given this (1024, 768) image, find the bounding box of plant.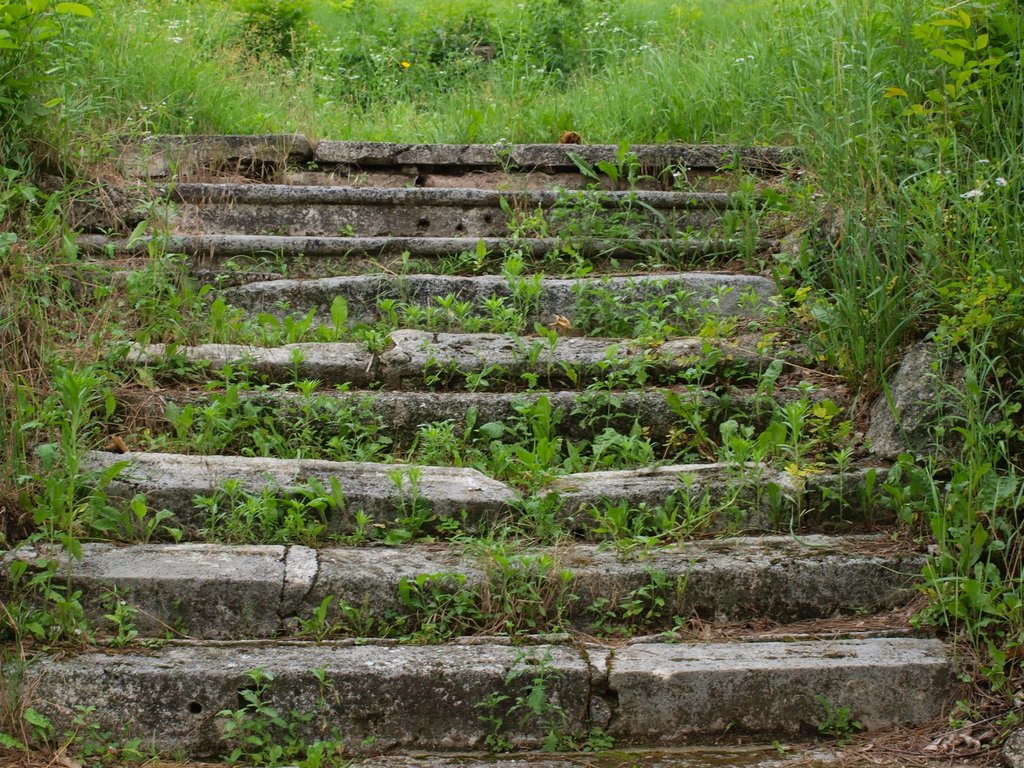
box=[621, 296, 672, 359].
